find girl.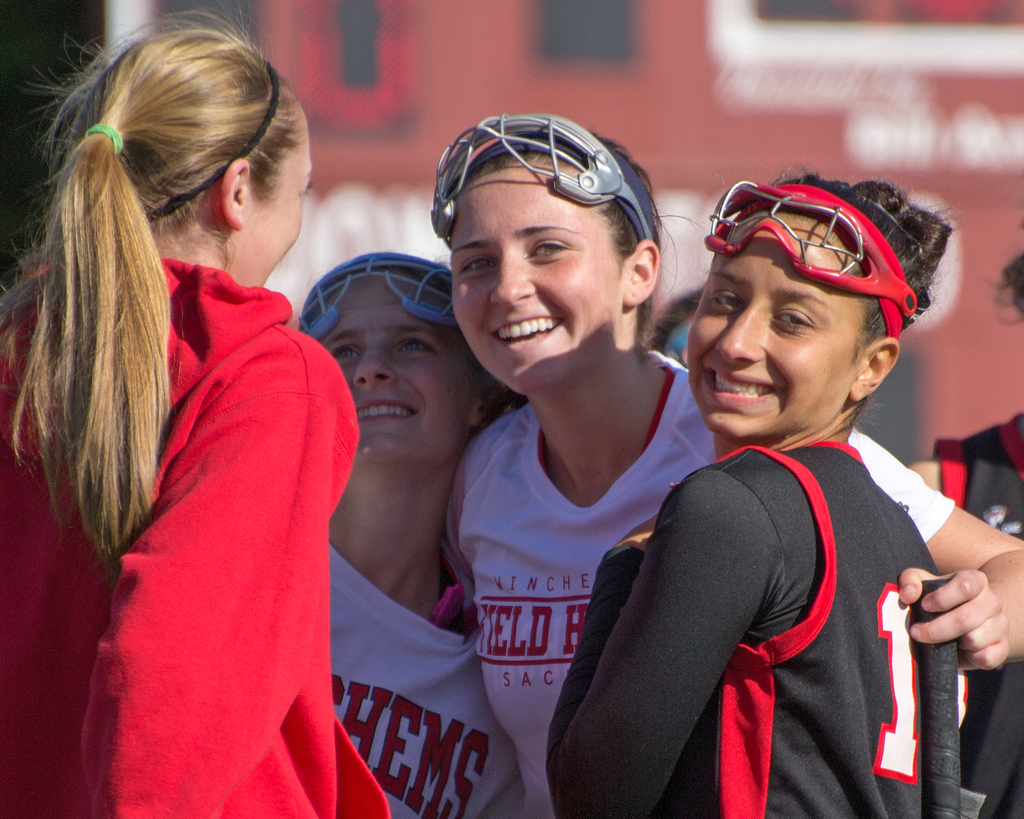
x1=431 y1=111 x2=1023 y2=818.
